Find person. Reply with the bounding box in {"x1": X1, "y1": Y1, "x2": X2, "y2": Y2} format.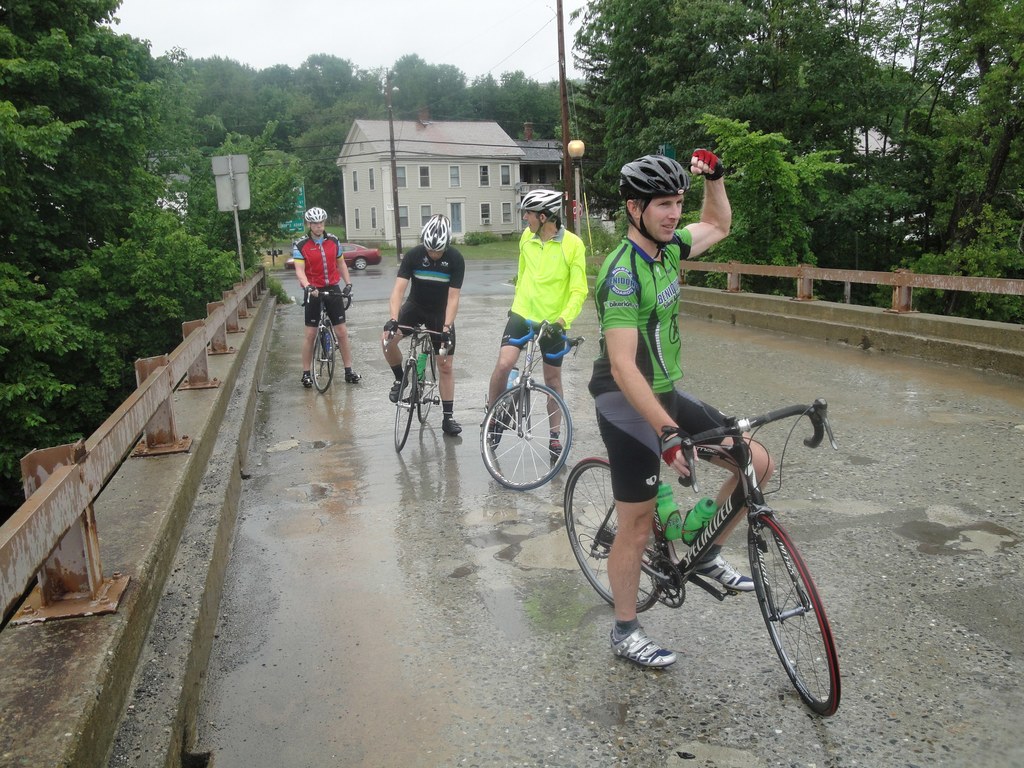
{"x1": 388, "y1": 204, "x2": 465, "y2": 404}.
